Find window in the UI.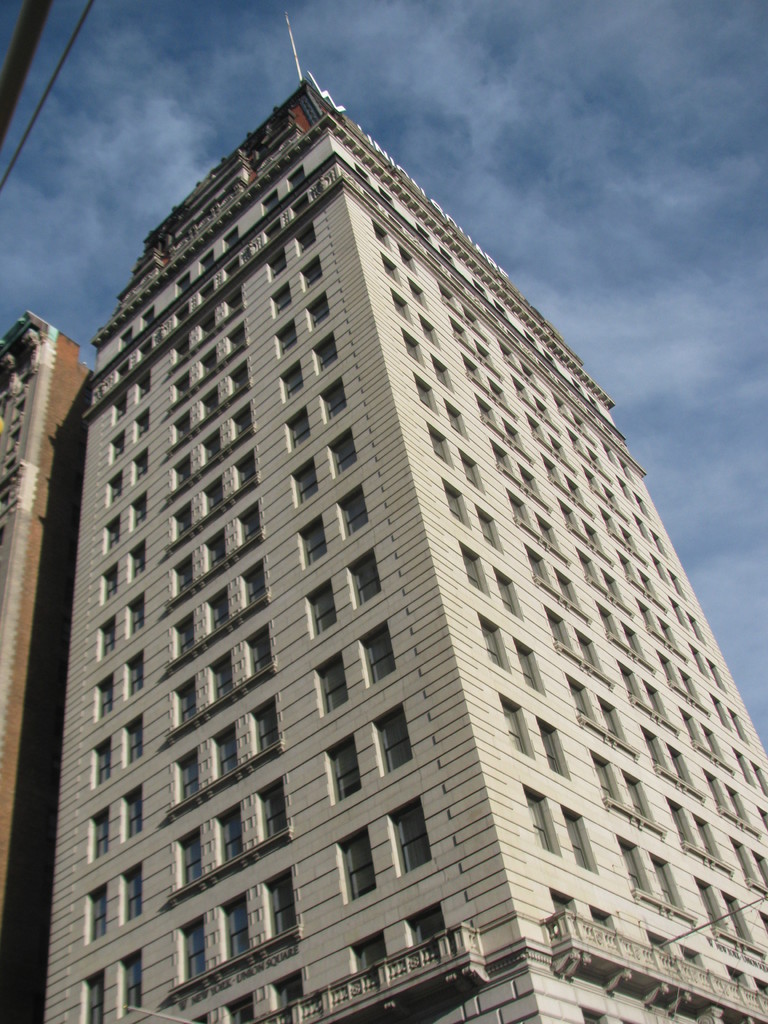
UI element at detection(726, 967, 751, 991).
